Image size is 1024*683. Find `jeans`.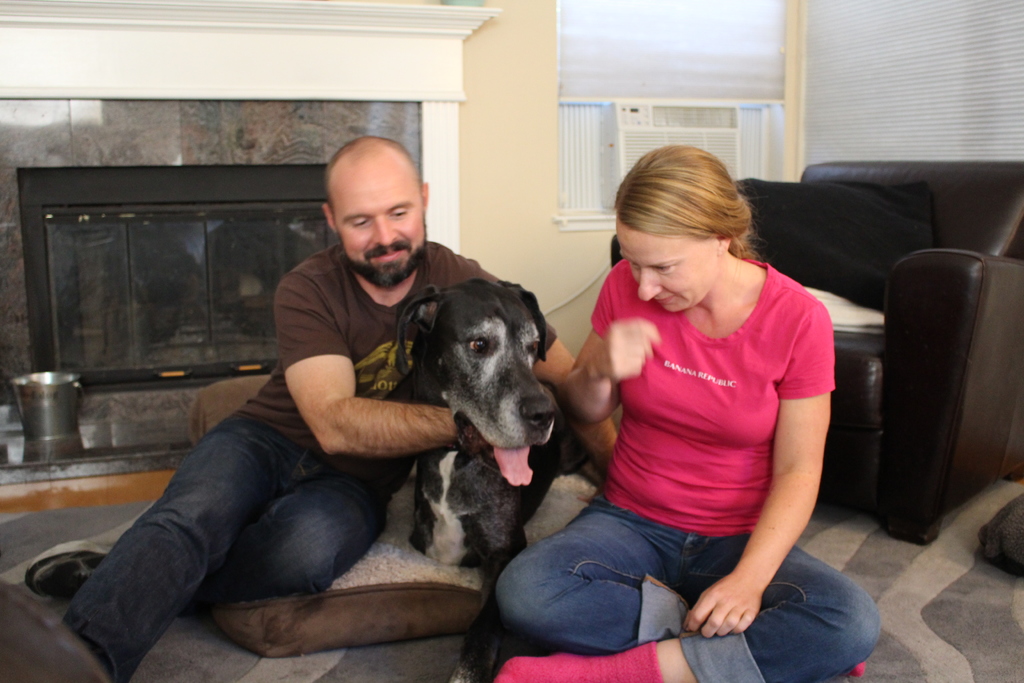
select_region(65, 413, 391, 682).
